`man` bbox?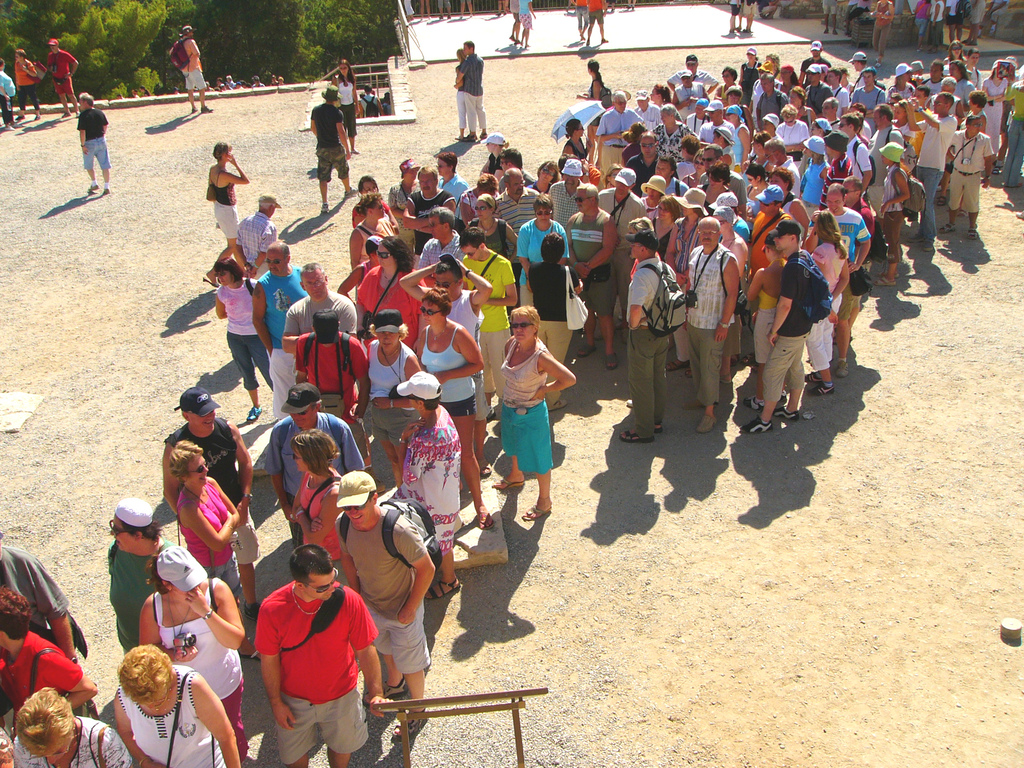
333,467,434,733
